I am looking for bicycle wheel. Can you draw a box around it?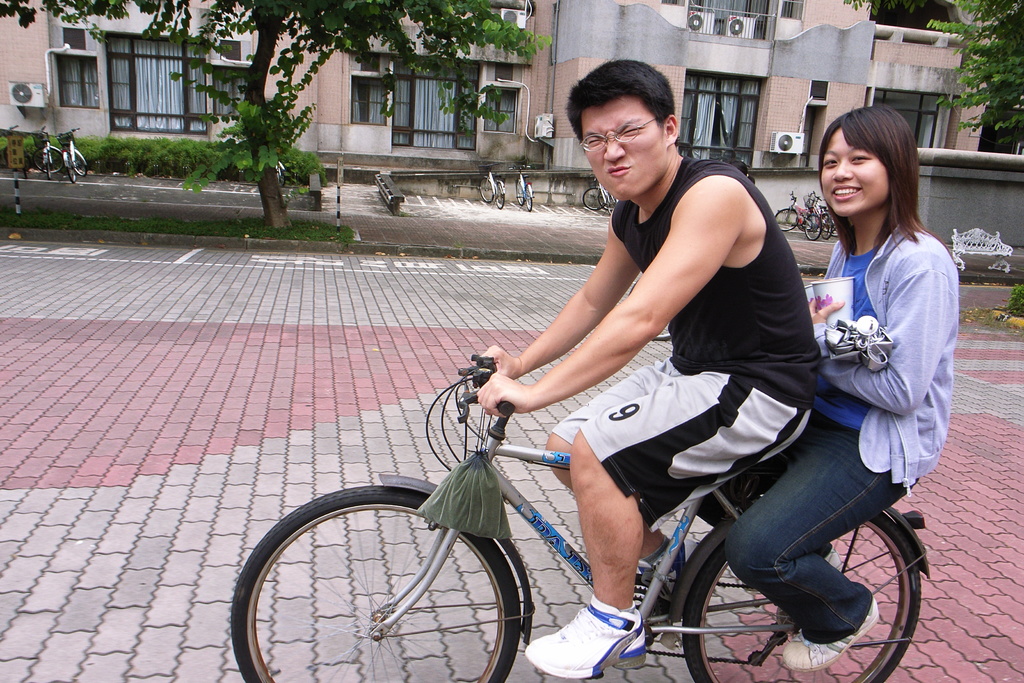
Sure, the bounding box is 42, 147, 51, 179.
